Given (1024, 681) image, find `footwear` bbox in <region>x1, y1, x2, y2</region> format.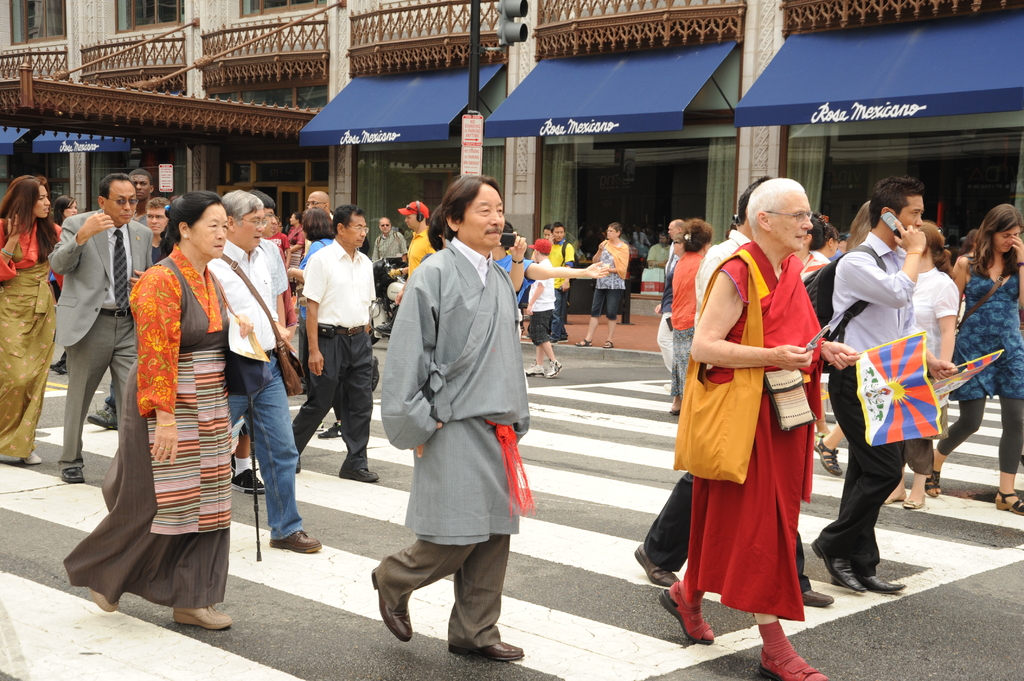
<region>808, 435, 845, 472</region>.
